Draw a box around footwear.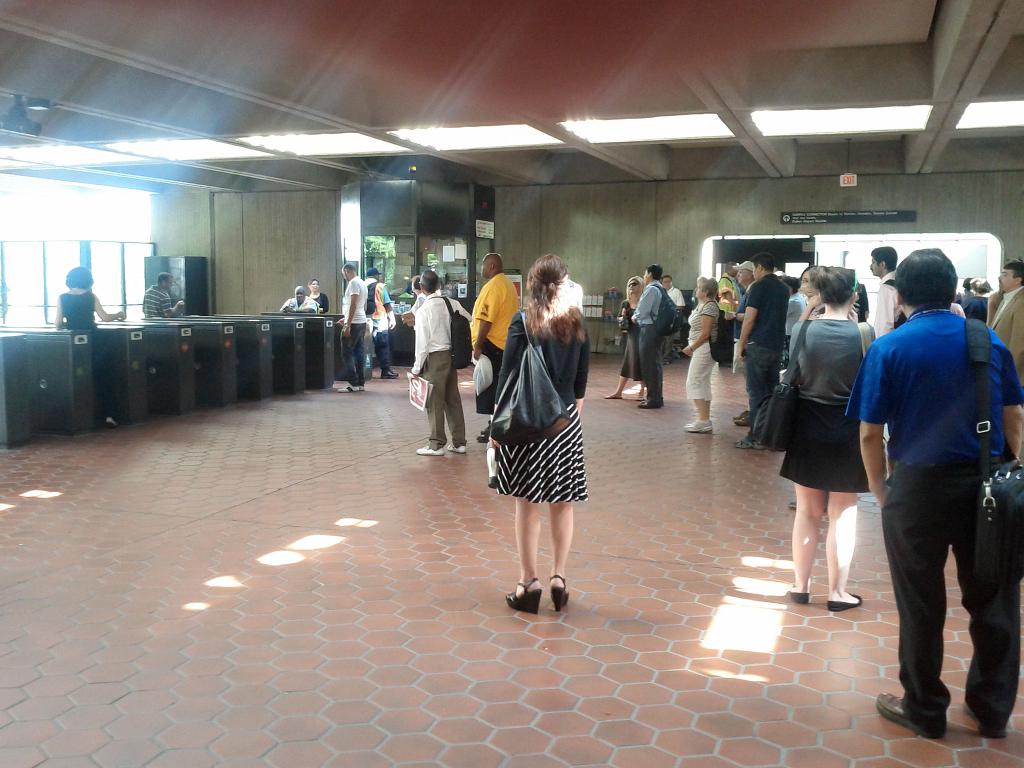
(x1=964, y1=705, x2=1007, y2=739).
